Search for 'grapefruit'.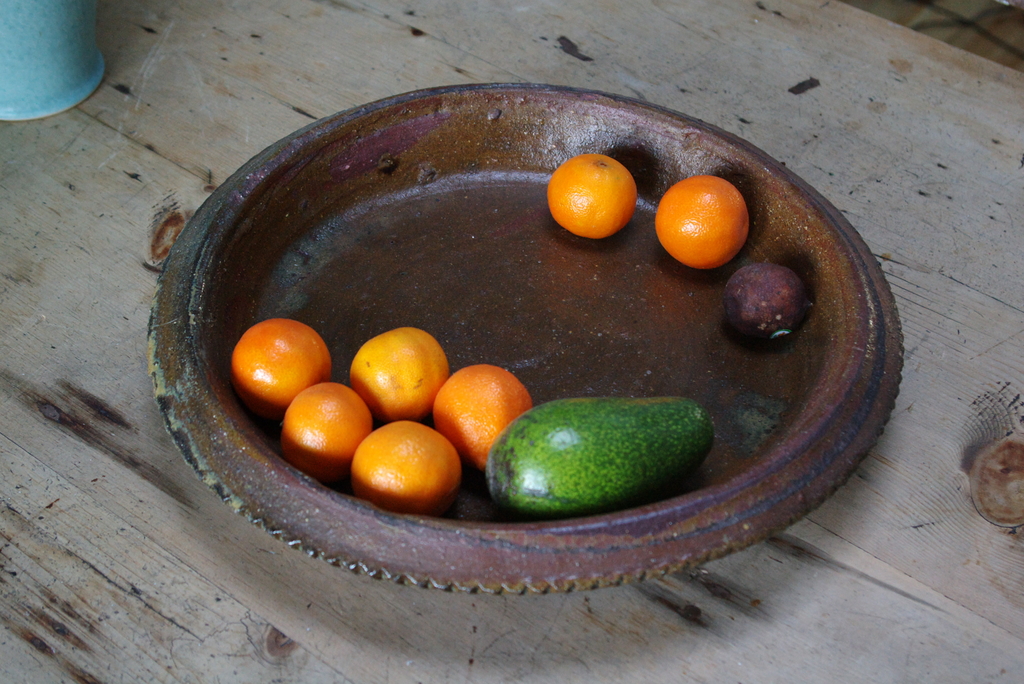
Found at 540/149/639/238.
